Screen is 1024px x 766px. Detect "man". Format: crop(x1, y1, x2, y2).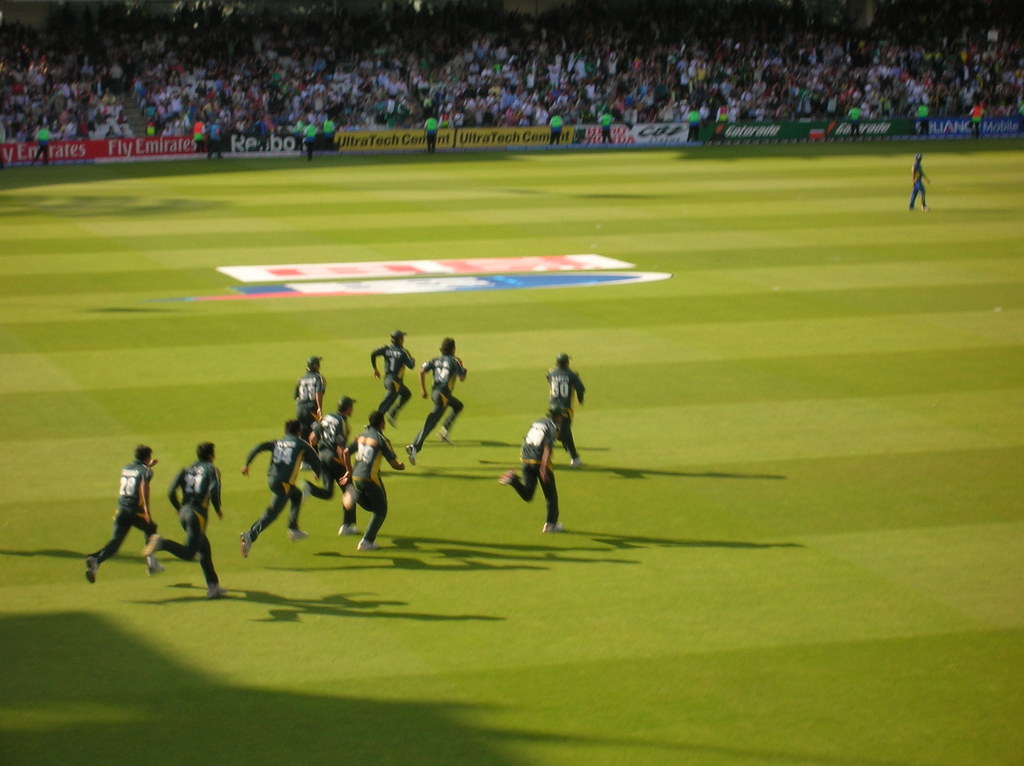
crop(141, 442, 221, 599).
